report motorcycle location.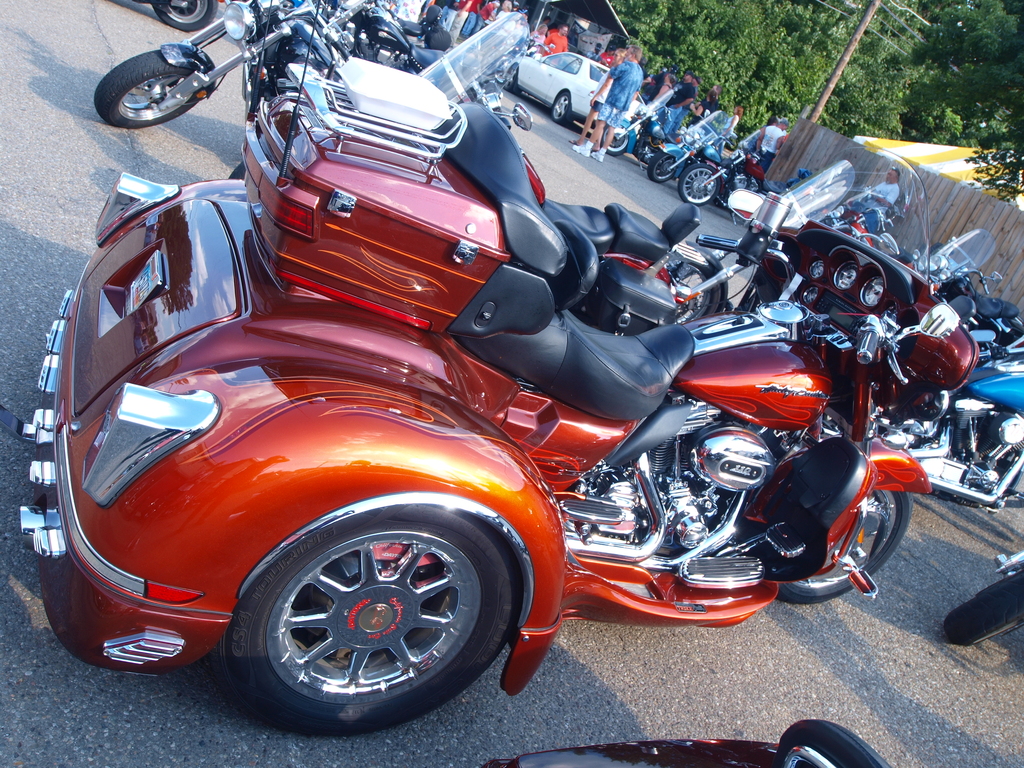
Report: rect(678, 126, 764, 205).
